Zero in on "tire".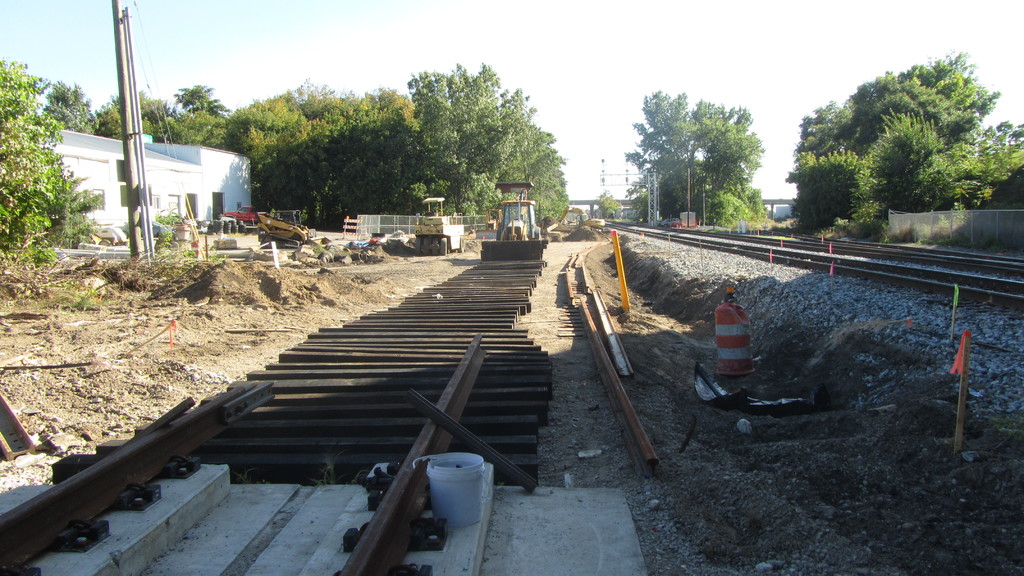
Zeroed in: region(425, 241, 431, 254).
